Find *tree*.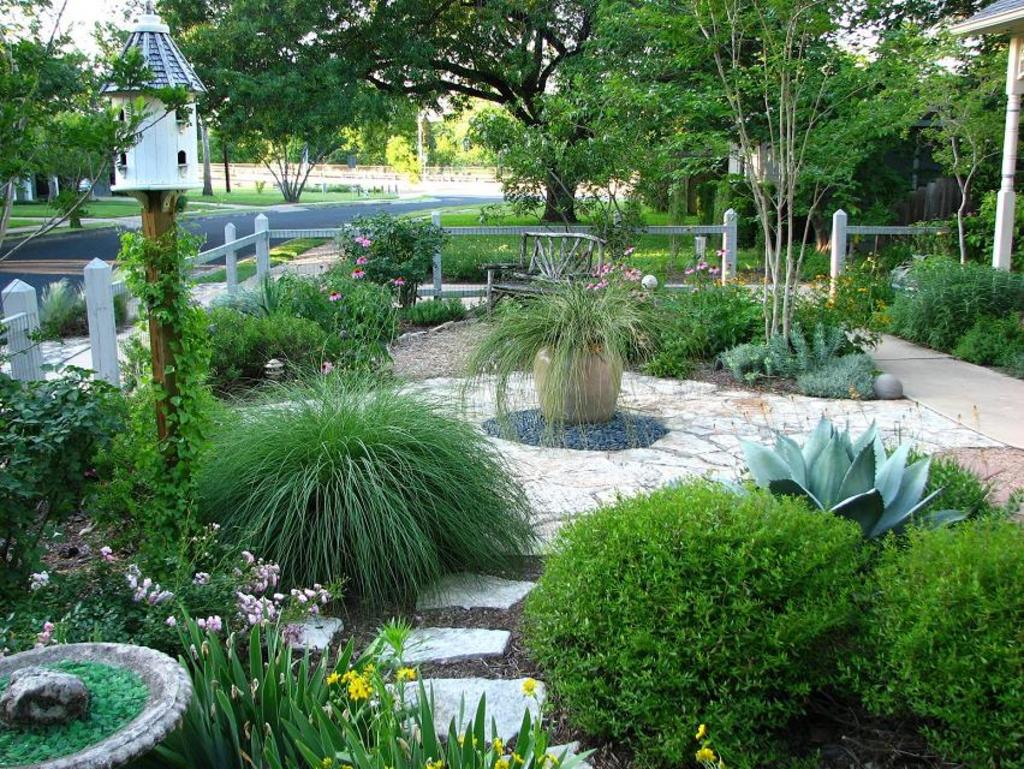
box(468, 0, 1004, 354).
